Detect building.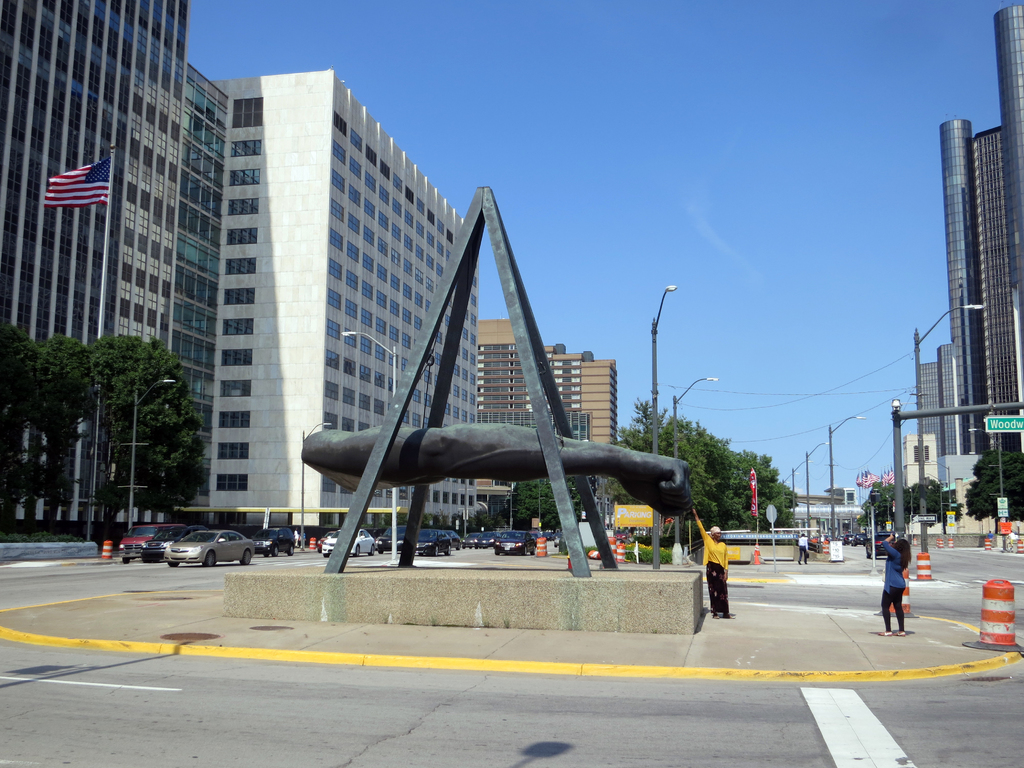
Detected at crop(483, 320, 531, 418).
